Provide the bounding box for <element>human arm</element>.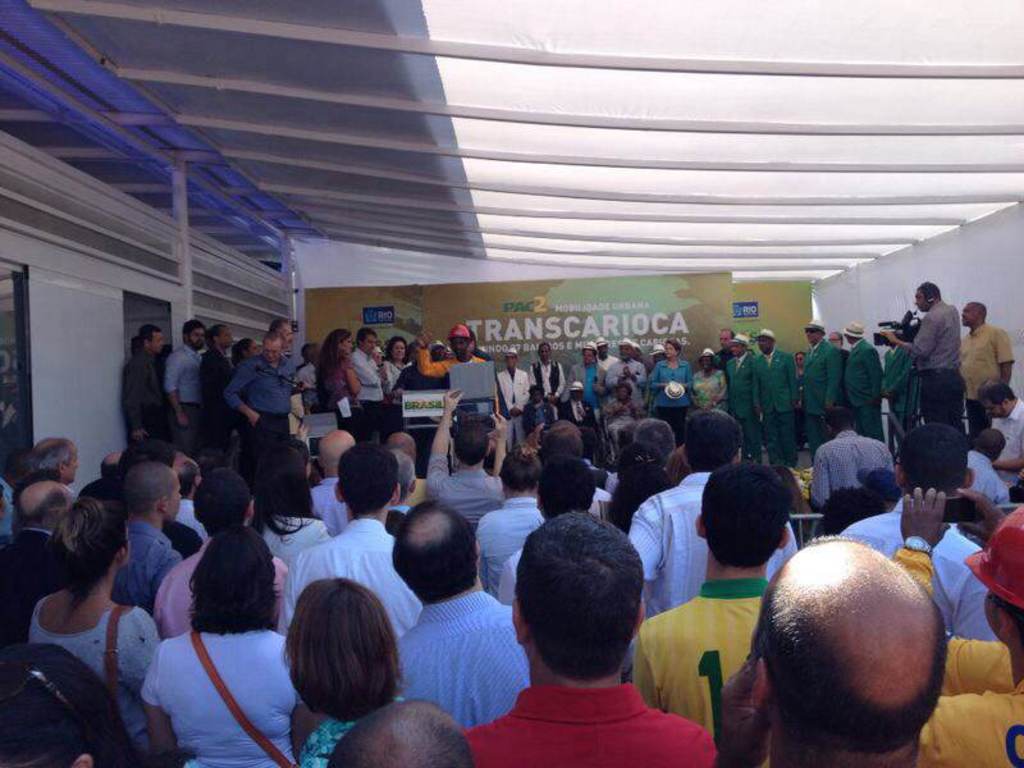
box=[678, 364, 698, 389].
